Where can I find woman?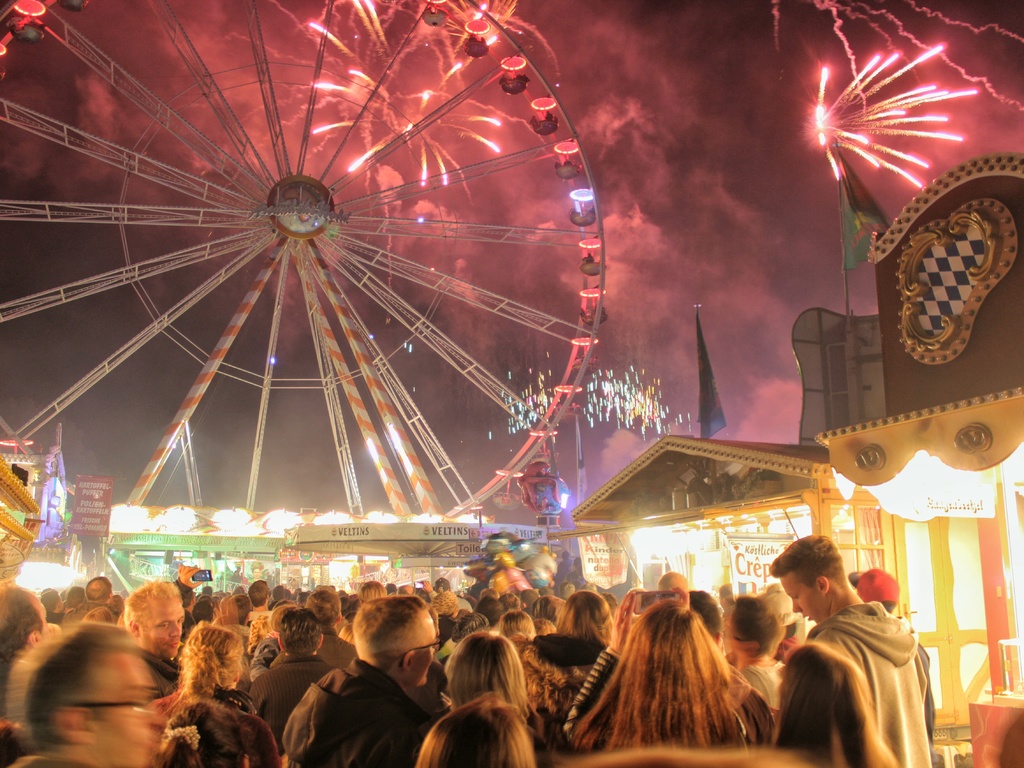
You can find it at 148, 624, 288, 767.
